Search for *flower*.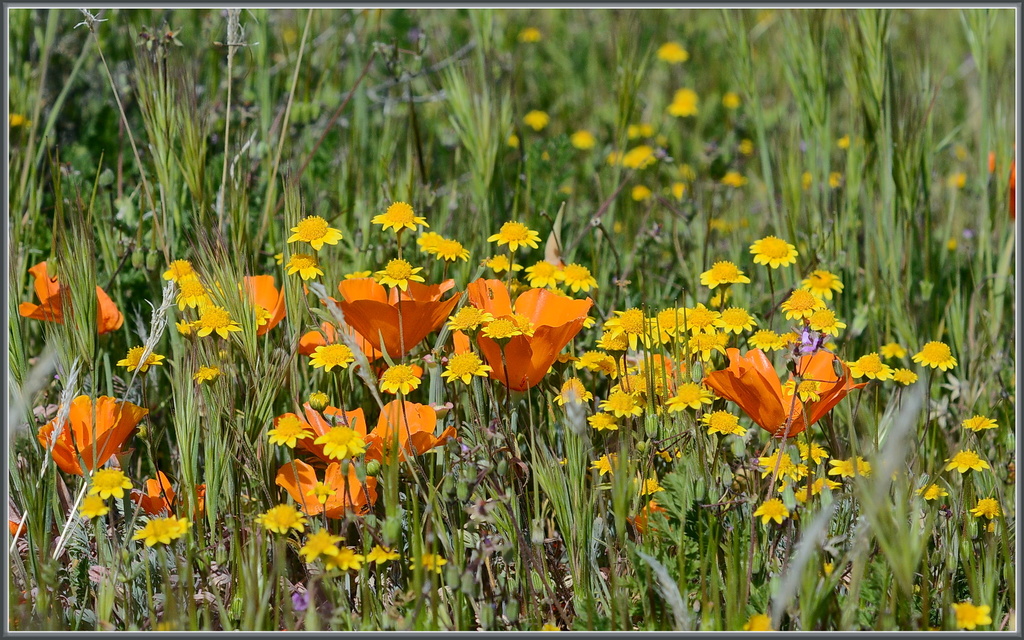
Found at box(120, 344, 163, 371).
